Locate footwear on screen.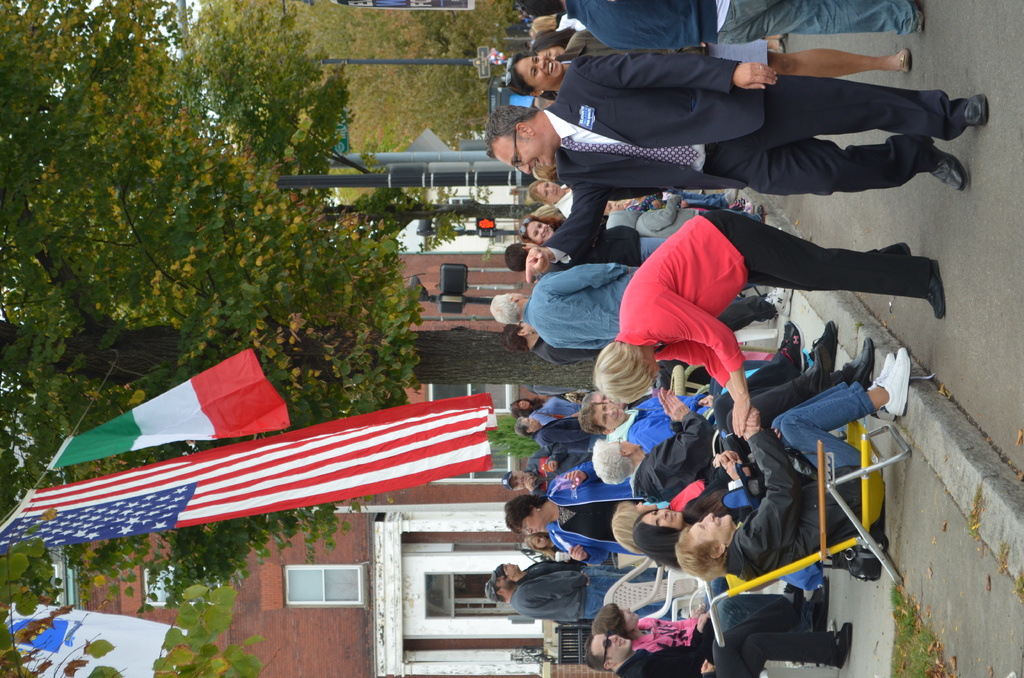
On screen at <bbox>776, 320, 806, 367</bbox>.
